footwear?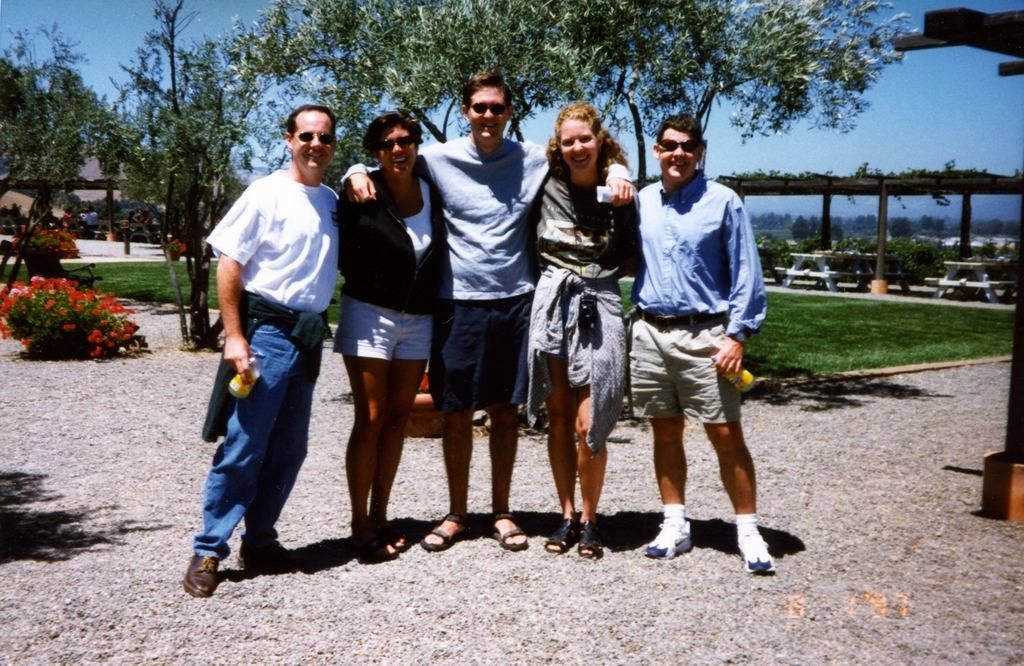
bbox(737, 523, 774, 576)
